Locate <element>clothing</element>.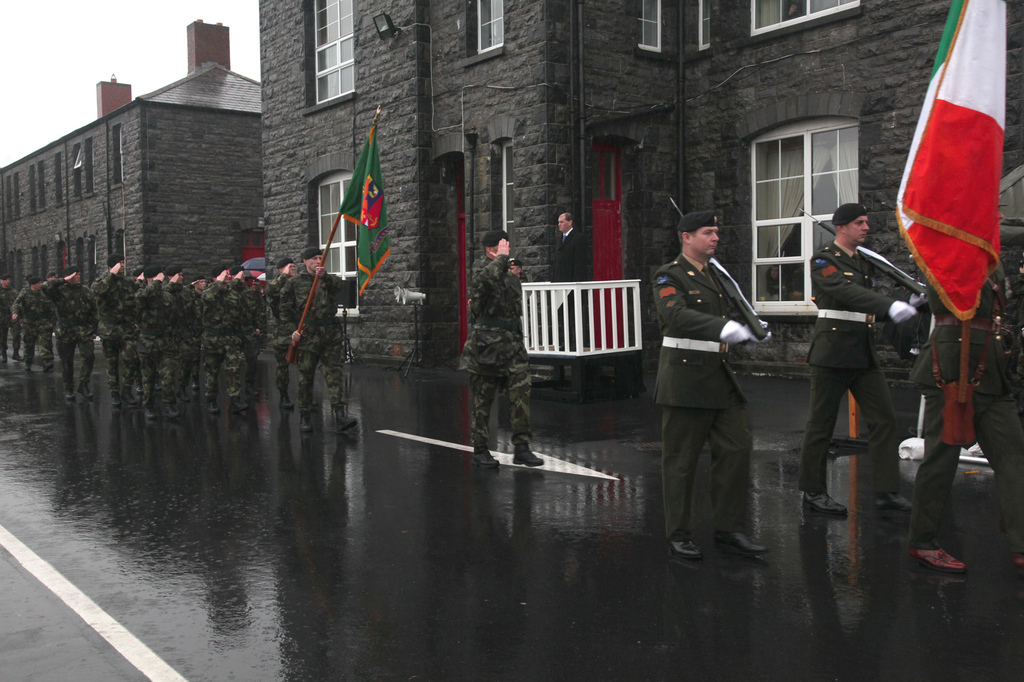
Bounding box: rect(90, 266, 142, 401).
